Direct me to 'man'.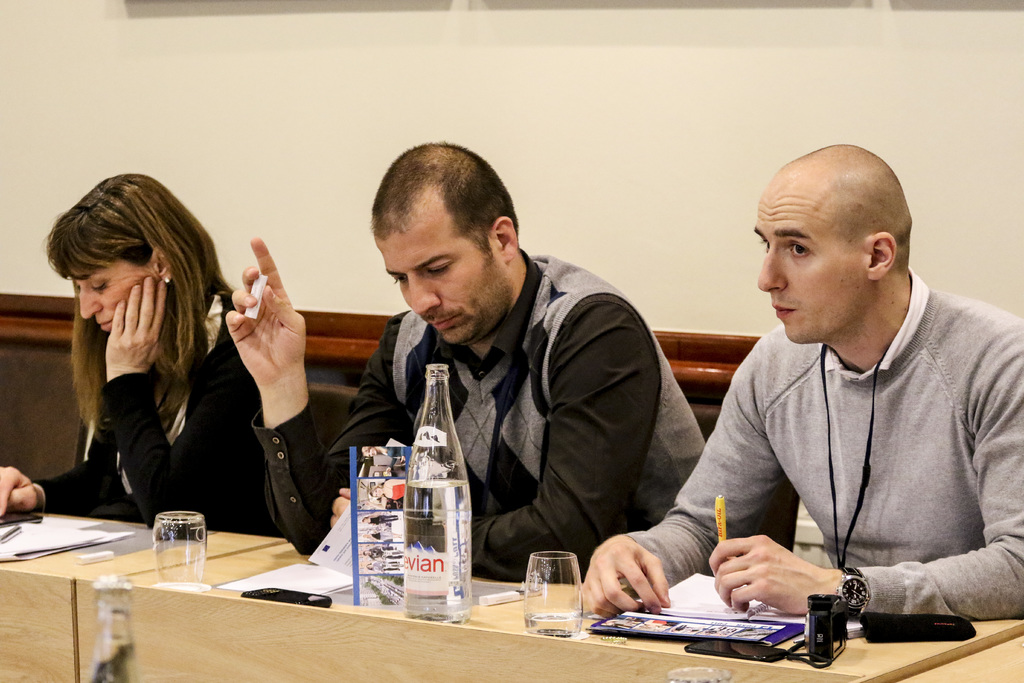
Direction: (220, 144, 692, 582).
